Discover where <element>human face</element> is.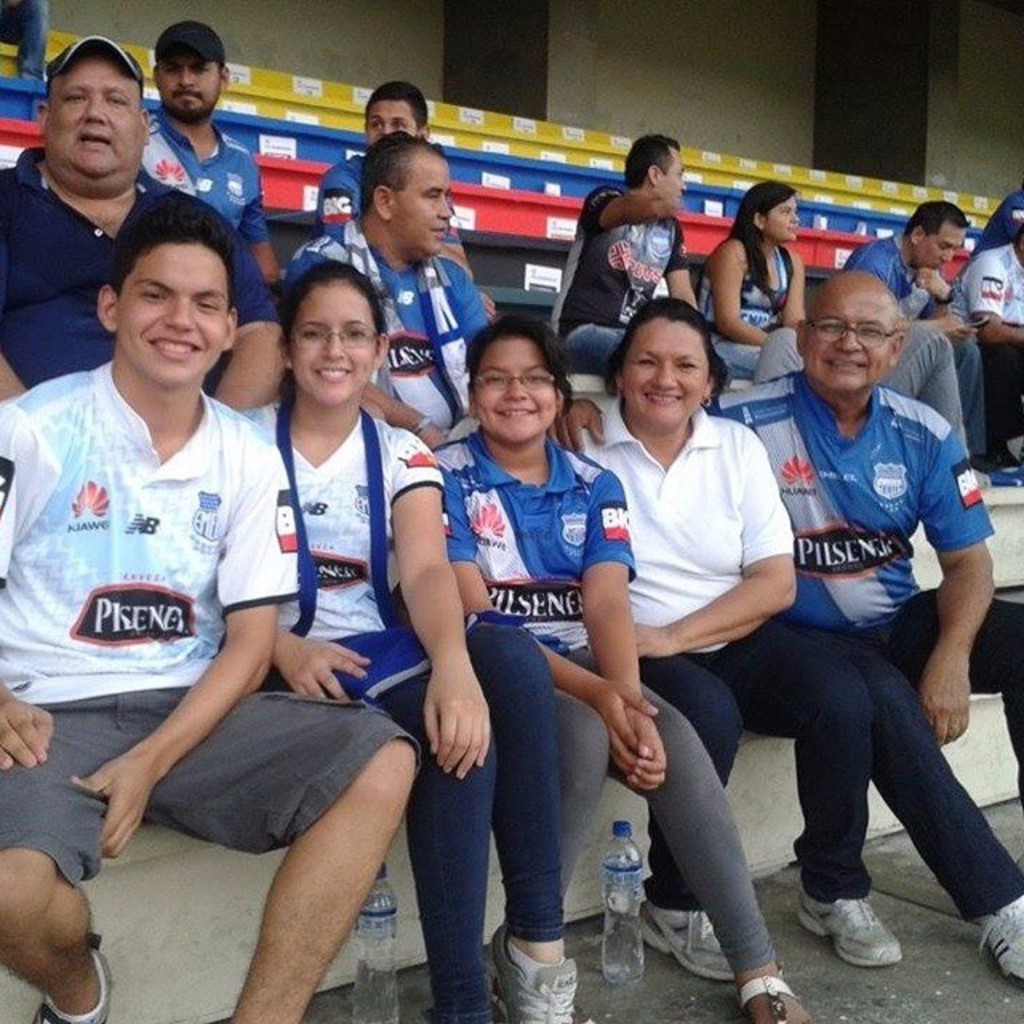
Discovered at bbox(619, 312, 714, 424).
